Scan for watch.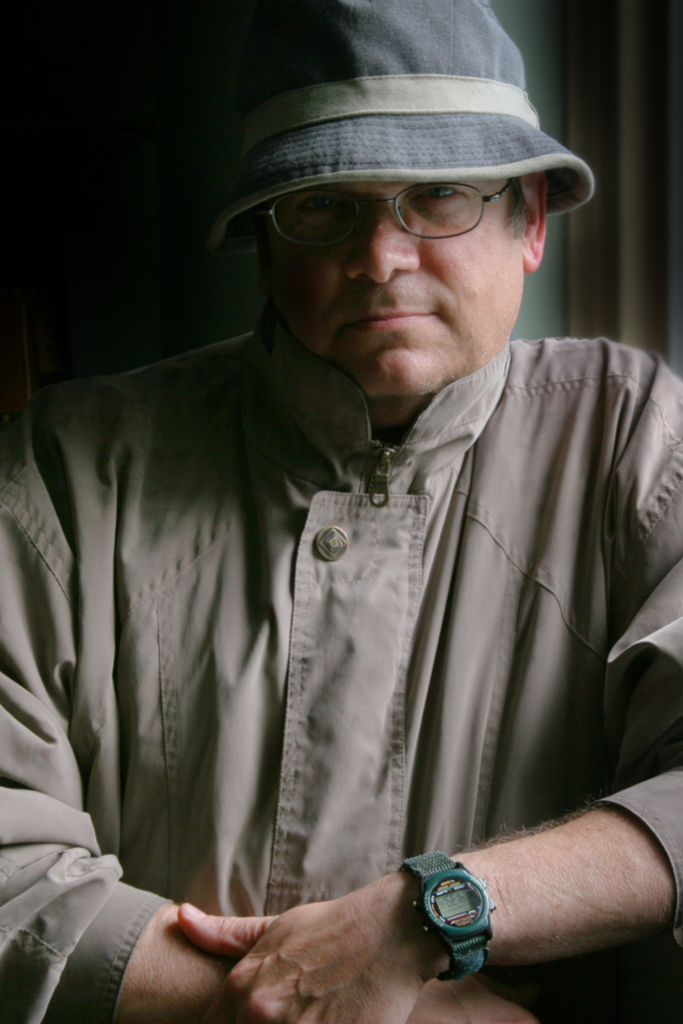
Scan result: [left=401, top=849, right=495, bottom=985].
